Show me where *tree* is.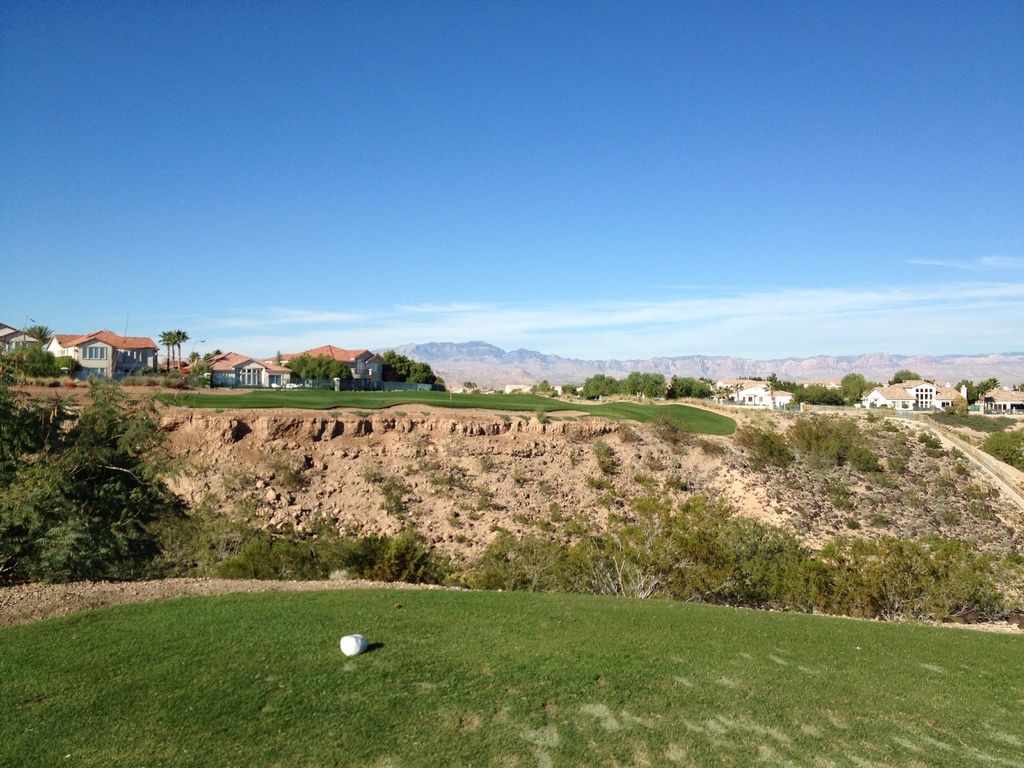
*tree* is at BBox(582, 375, 616, 399).
